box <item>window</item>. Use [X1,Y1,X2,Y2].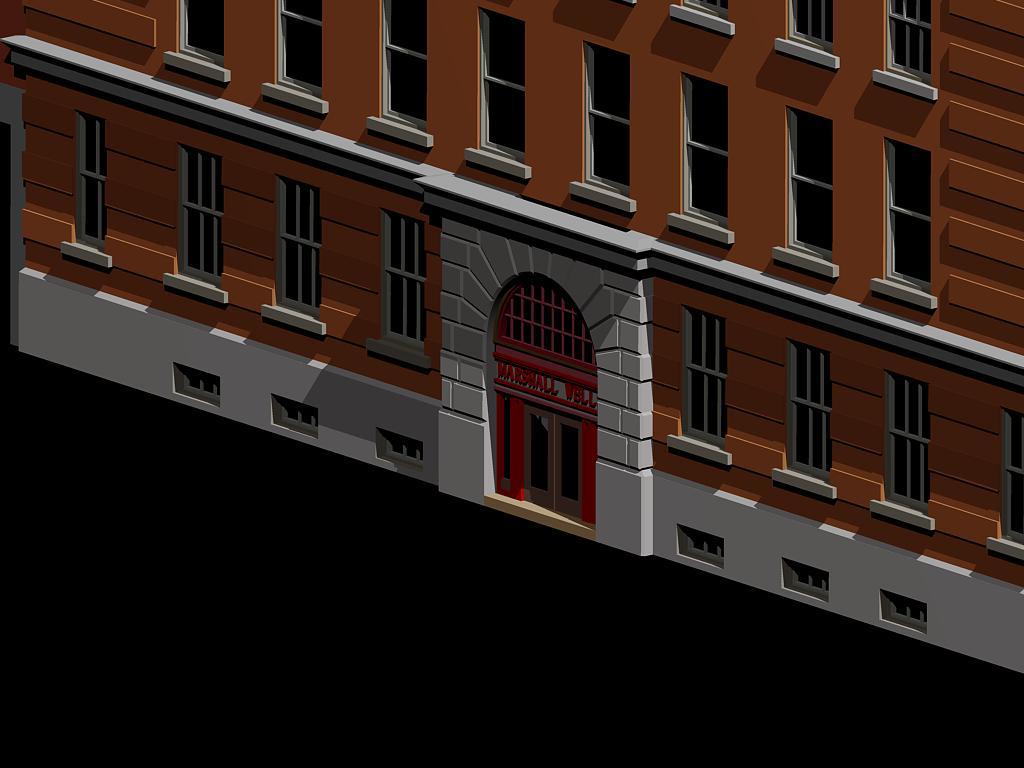
[466,6,528,175].
